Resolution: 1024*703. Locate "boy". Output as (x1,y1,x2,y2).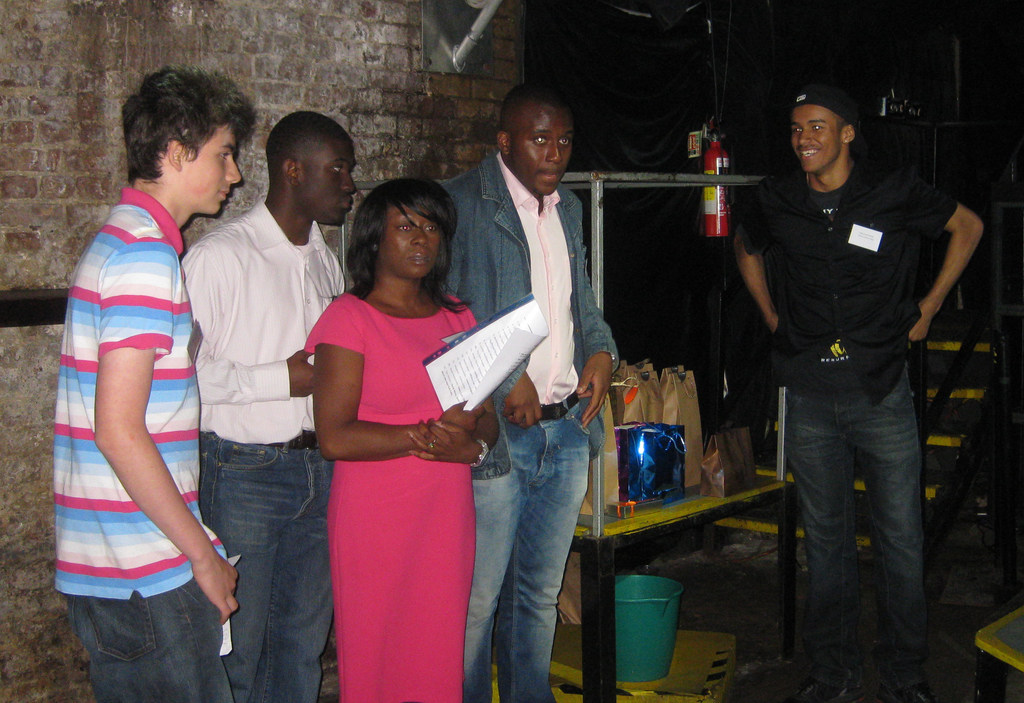
(435,83,623,702).
